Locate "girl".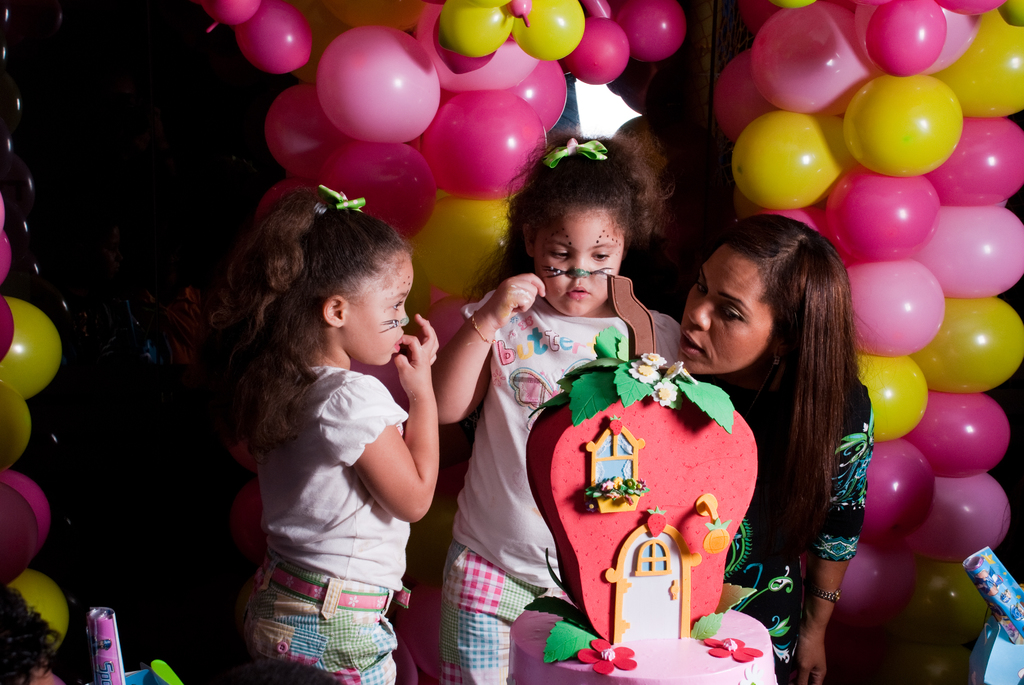
Bounding box: <bbox>425, 131, 693, 681</bbox>.
